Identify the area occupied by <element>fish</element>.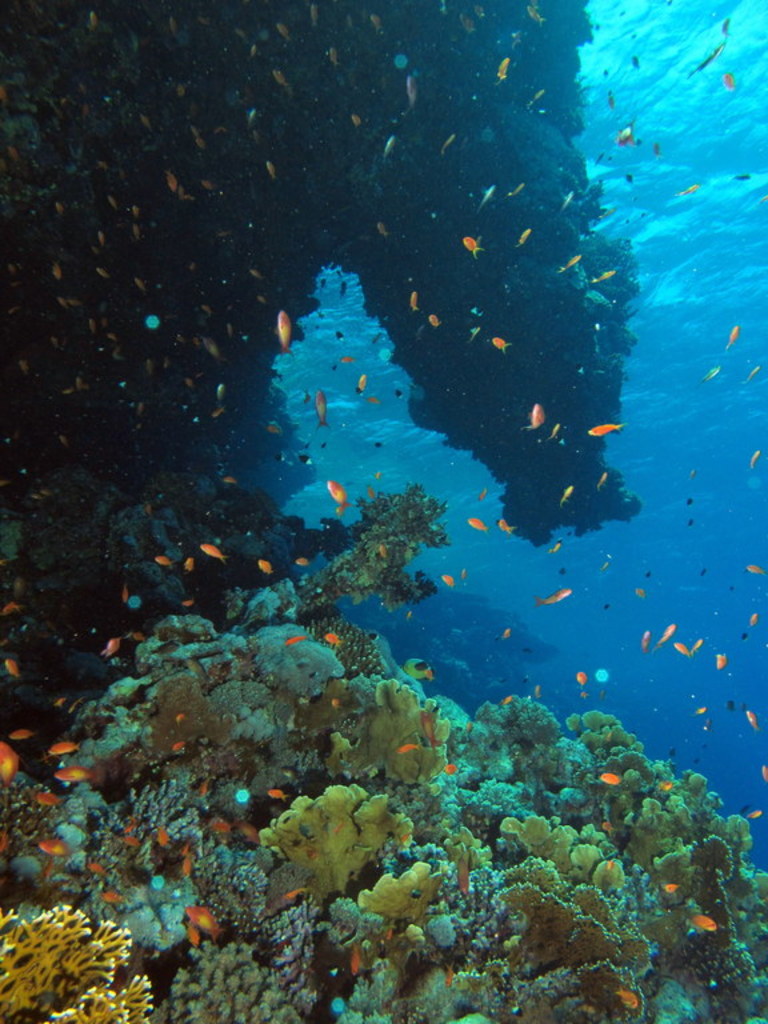
Area: <bbox>617, 989, 639, 1011</bbox>.
